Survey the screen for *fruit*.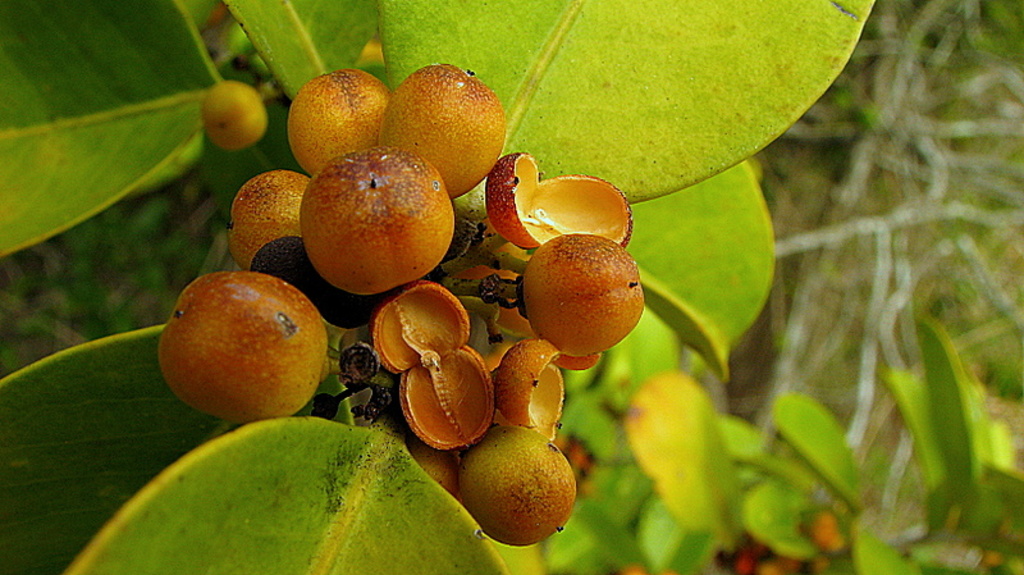
Survey found: (x1=165, y1=264, x2=326, y2=433).
